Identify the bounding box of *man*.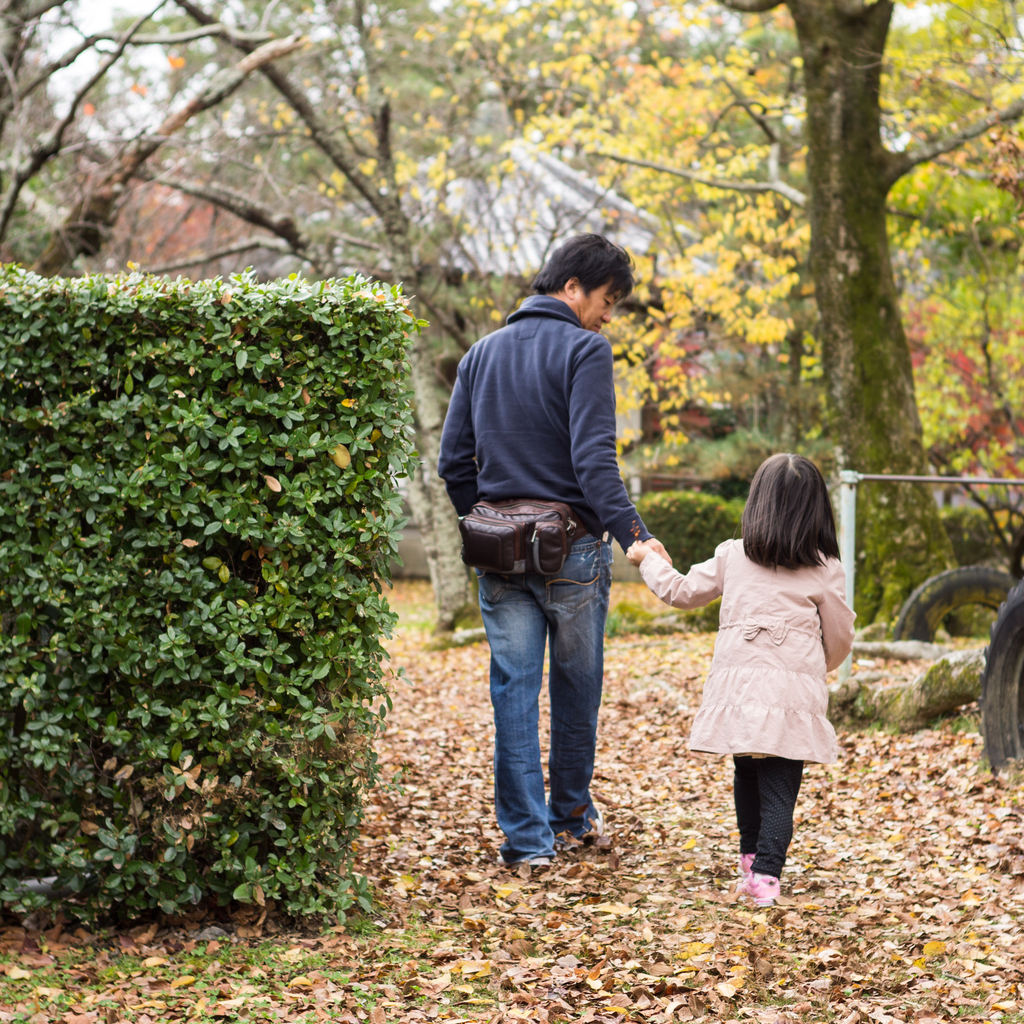
[left=443, top=222, right=676, bottom=873].
